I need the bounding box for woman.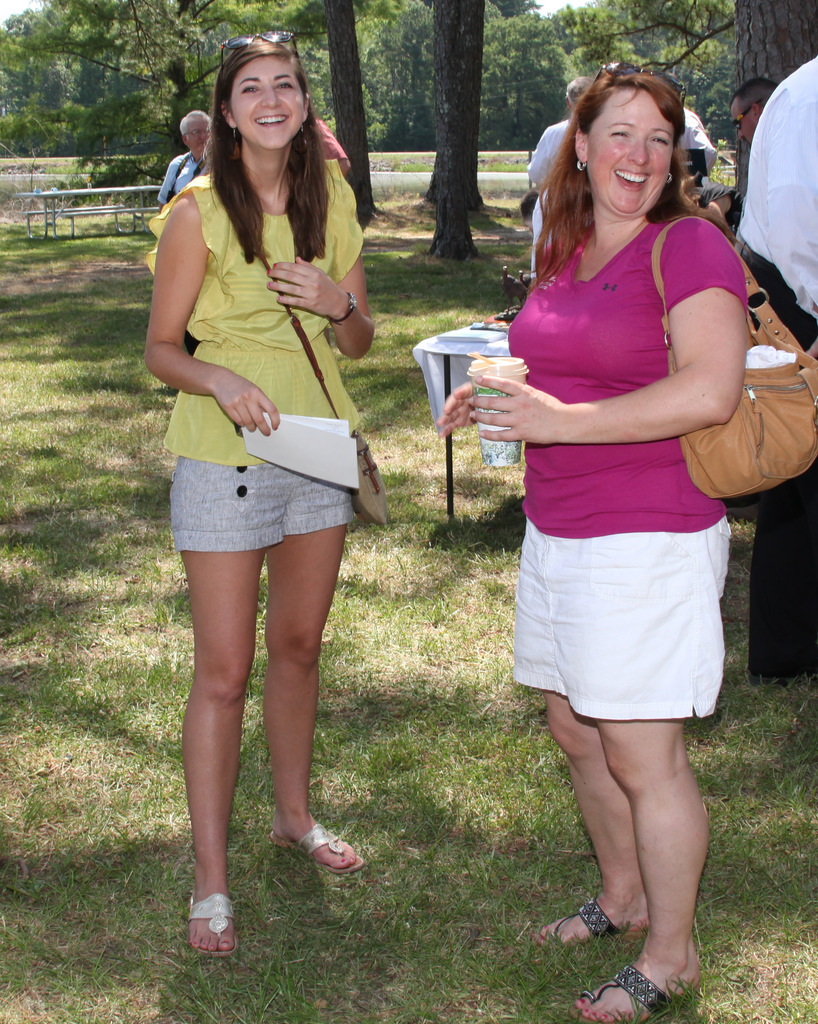
Here it is: [437, 58, 772, 1023].
